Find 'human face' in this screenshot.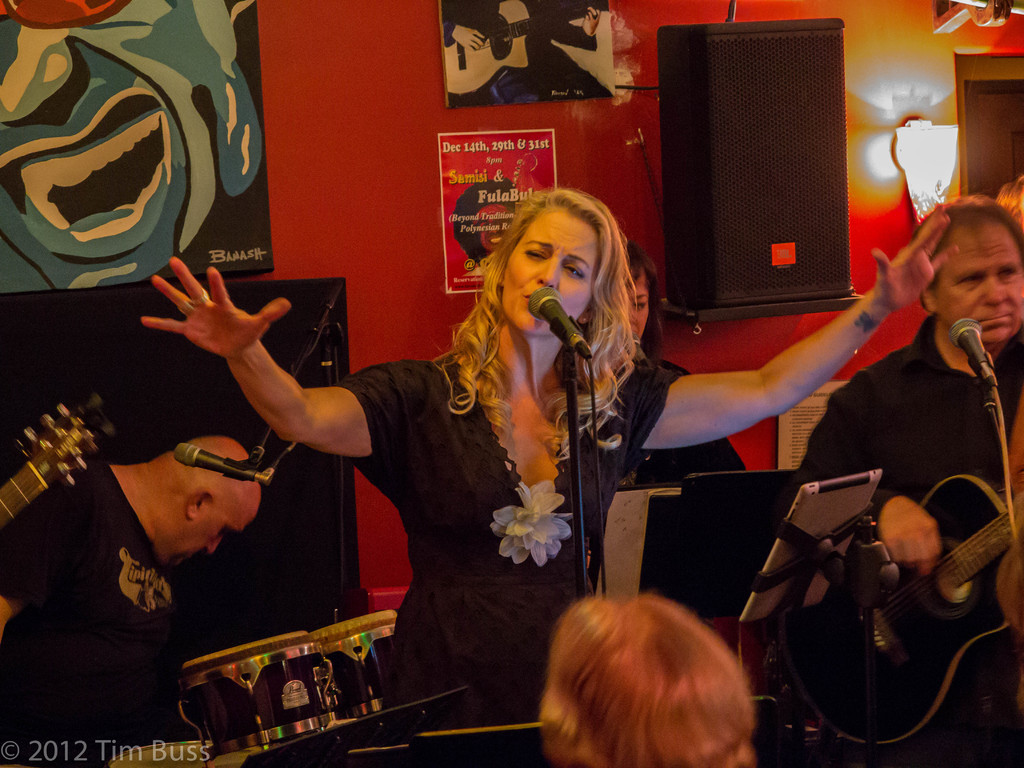
The bounding box for 'human face' is x1=933 y1=224 x2=1023 y2=346.
